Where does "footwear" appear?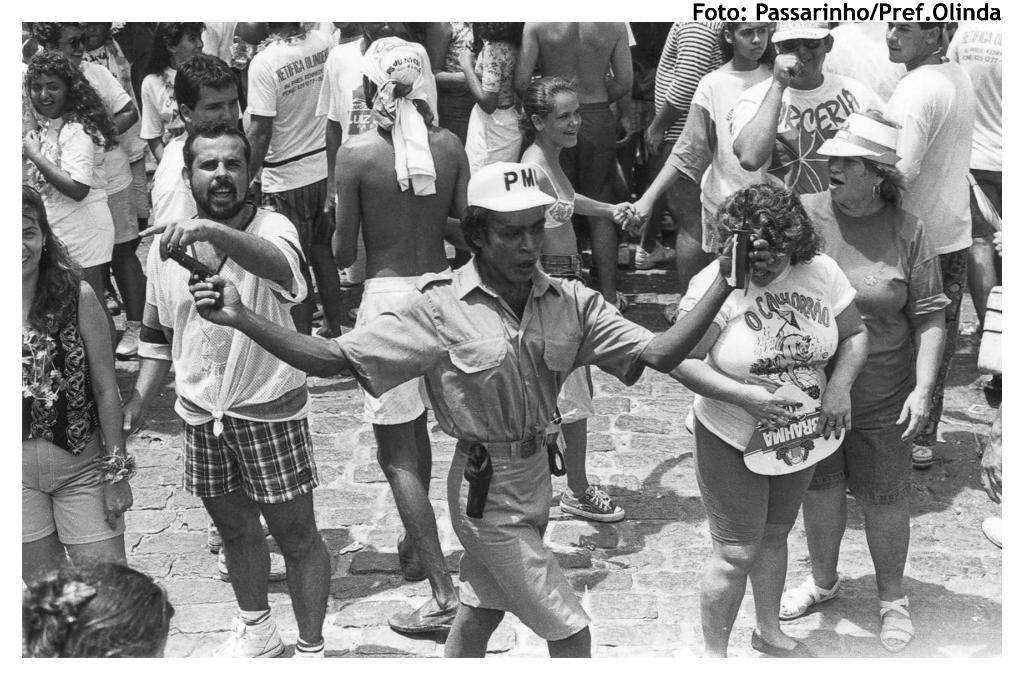
Appears at (x1=224, y1=547, x2=283, y2=587).
